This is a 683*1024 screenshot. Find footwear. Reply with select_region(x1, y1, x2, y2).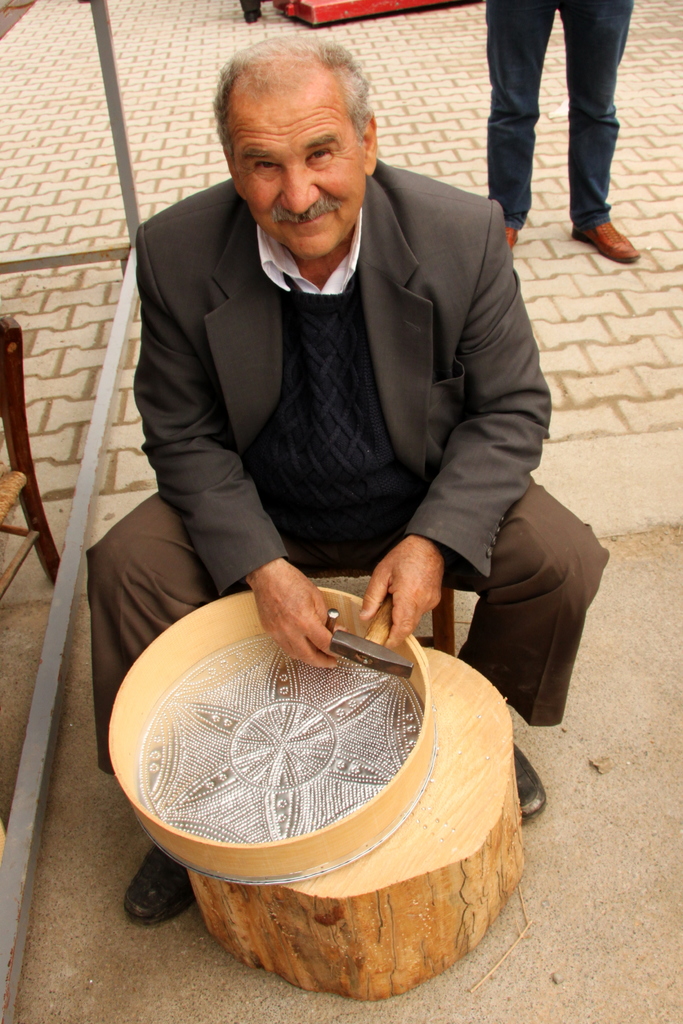
select_region(513, 741, 547, 818).
